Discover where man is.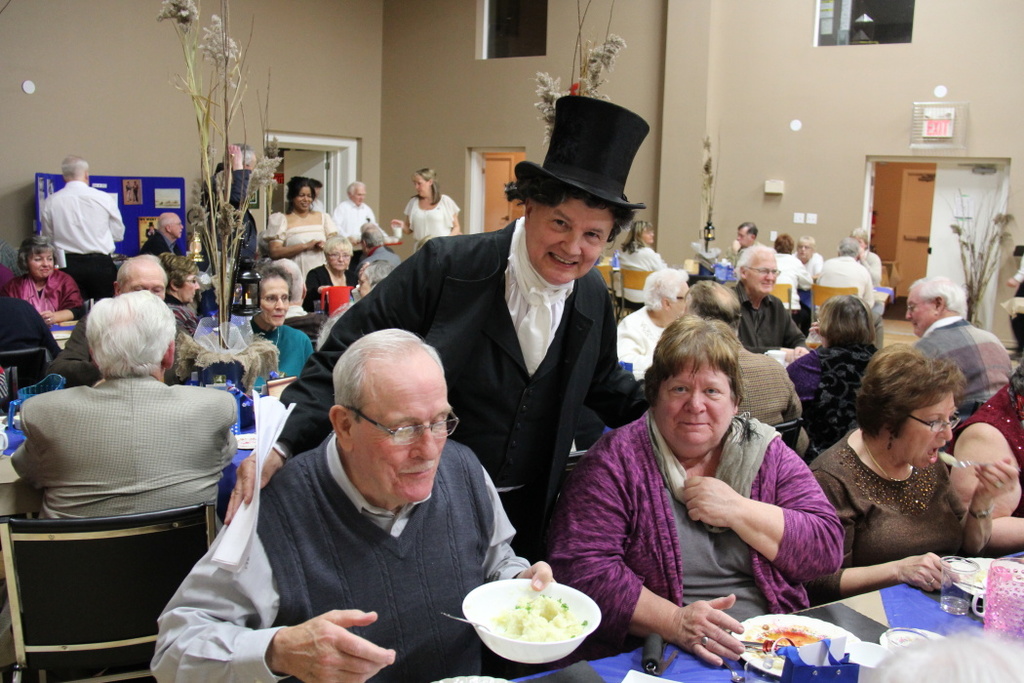
Discovered at l=680, t=275, r=812, b=458.
